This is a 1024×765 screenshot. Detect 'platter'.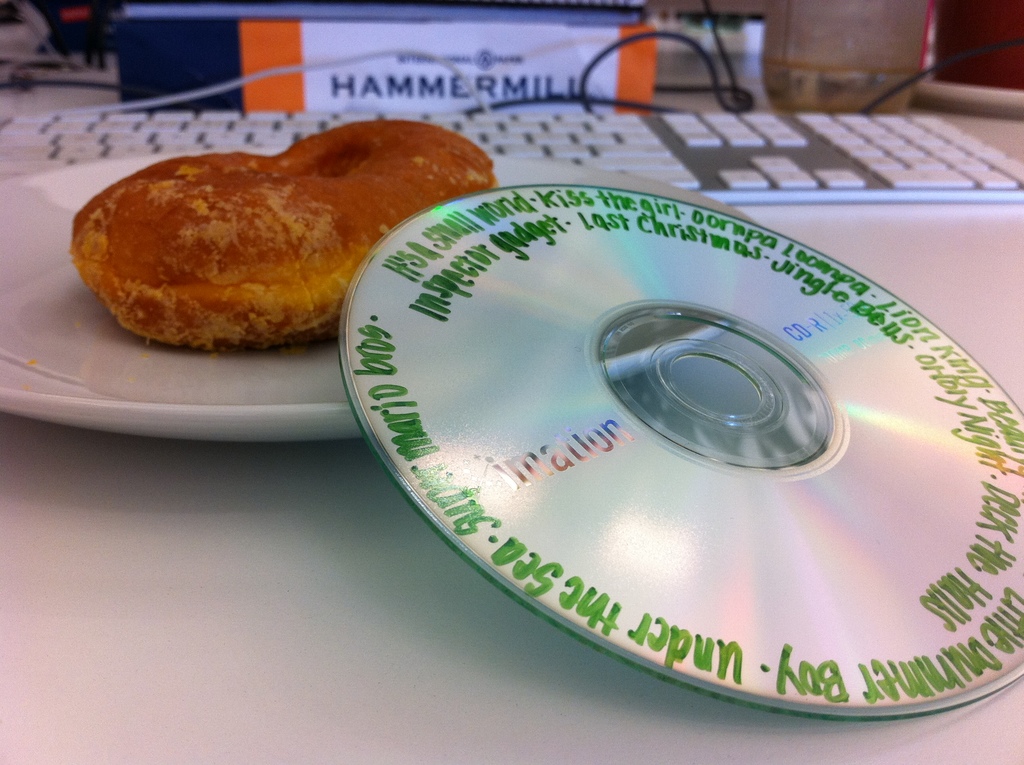
0 152 757 444.
